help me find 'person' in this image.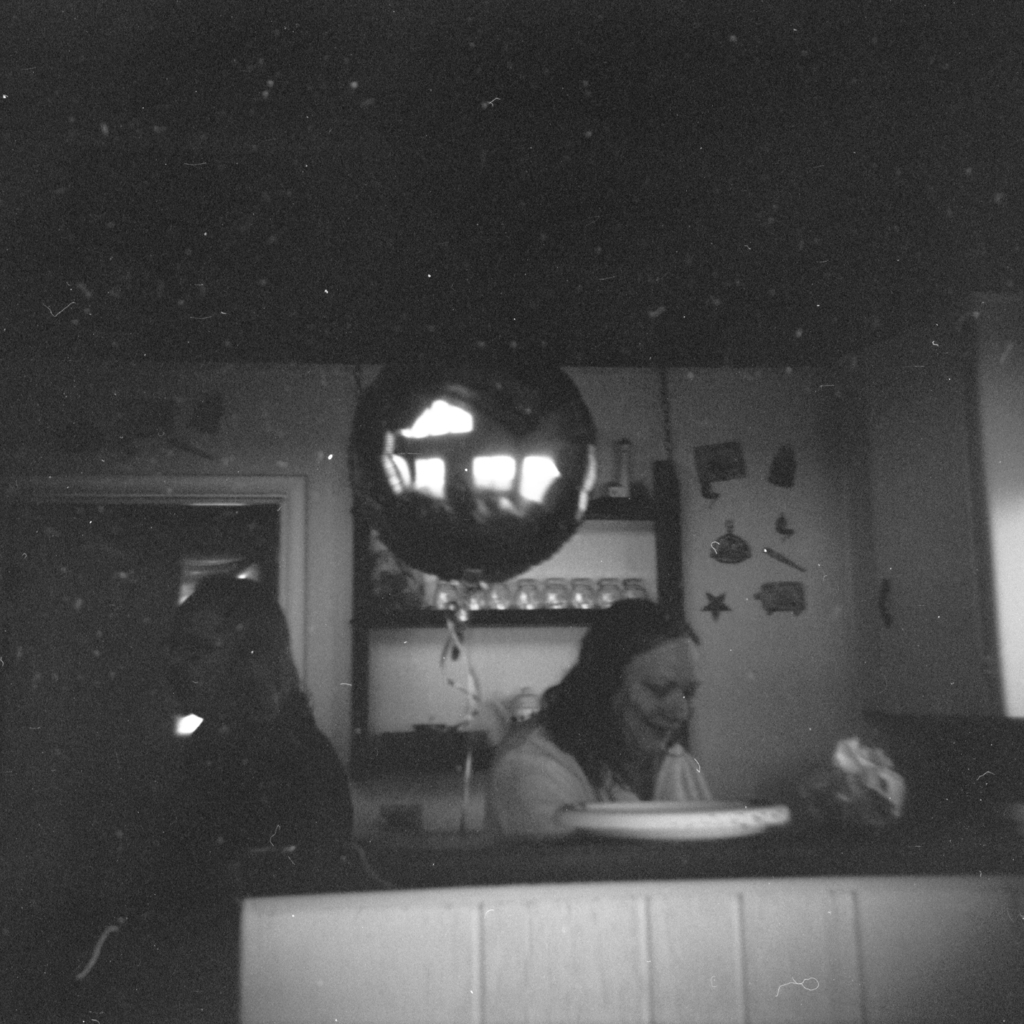
Found it: box(81, 573, 357, 1023).
